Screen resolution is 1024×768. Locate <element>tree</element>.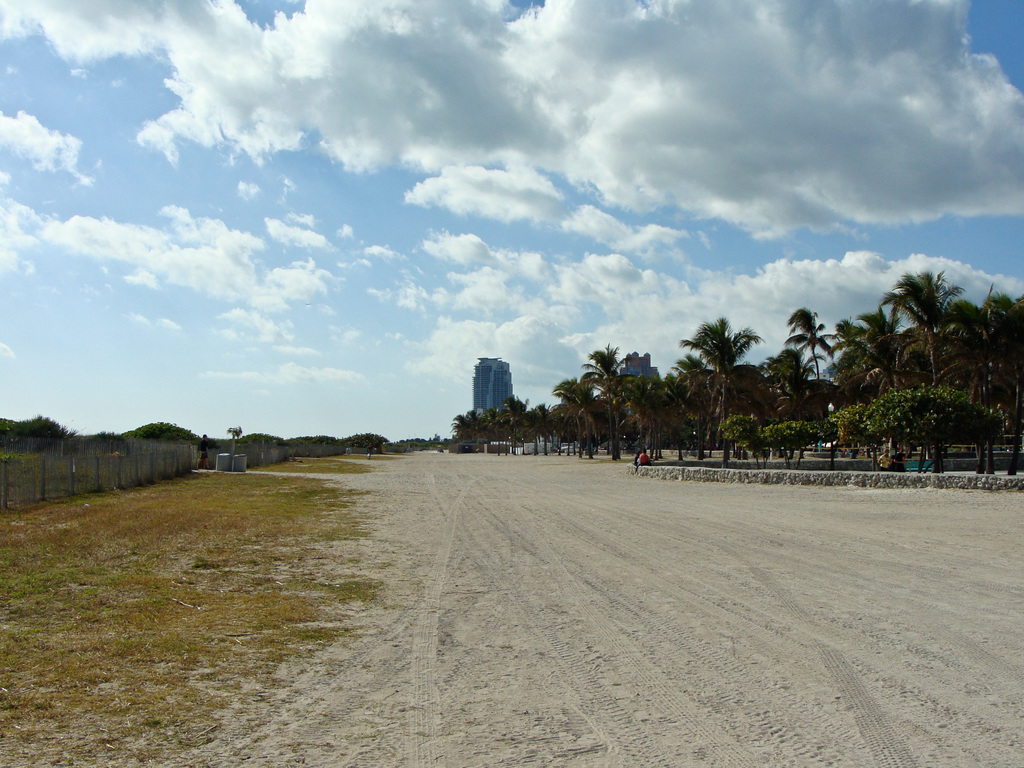
select_region(969, 286, 1023, 470).
